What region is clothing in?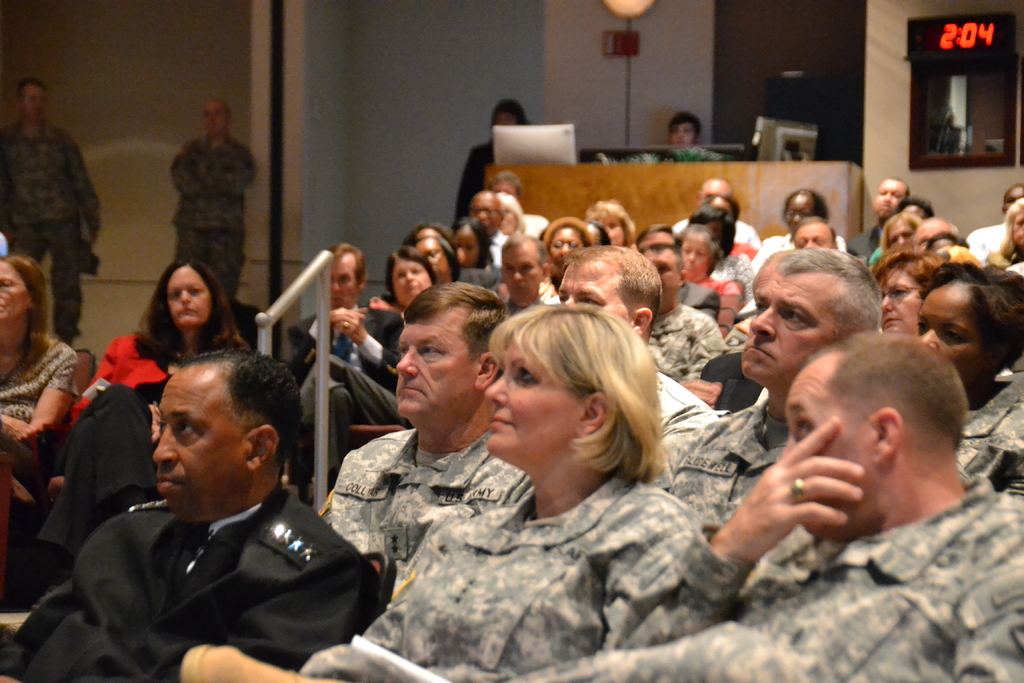
select_region(34, 378, 157, 582).
